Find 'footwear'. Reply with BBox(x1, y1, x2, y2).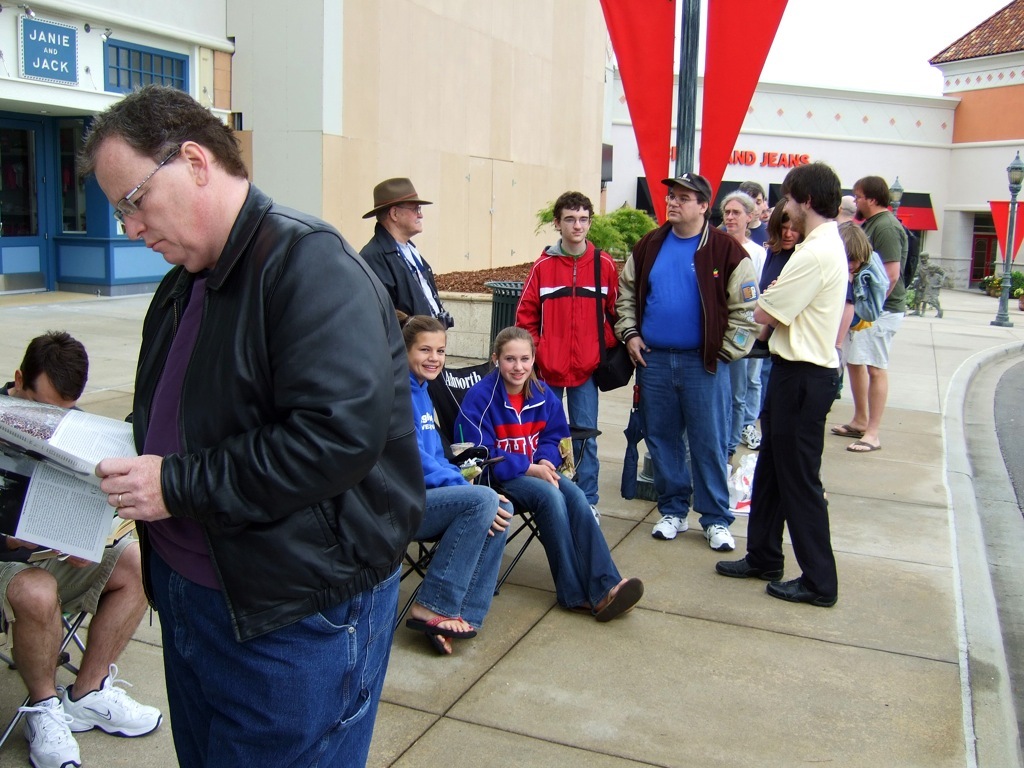
BBox(20, 698, 101, 767).
